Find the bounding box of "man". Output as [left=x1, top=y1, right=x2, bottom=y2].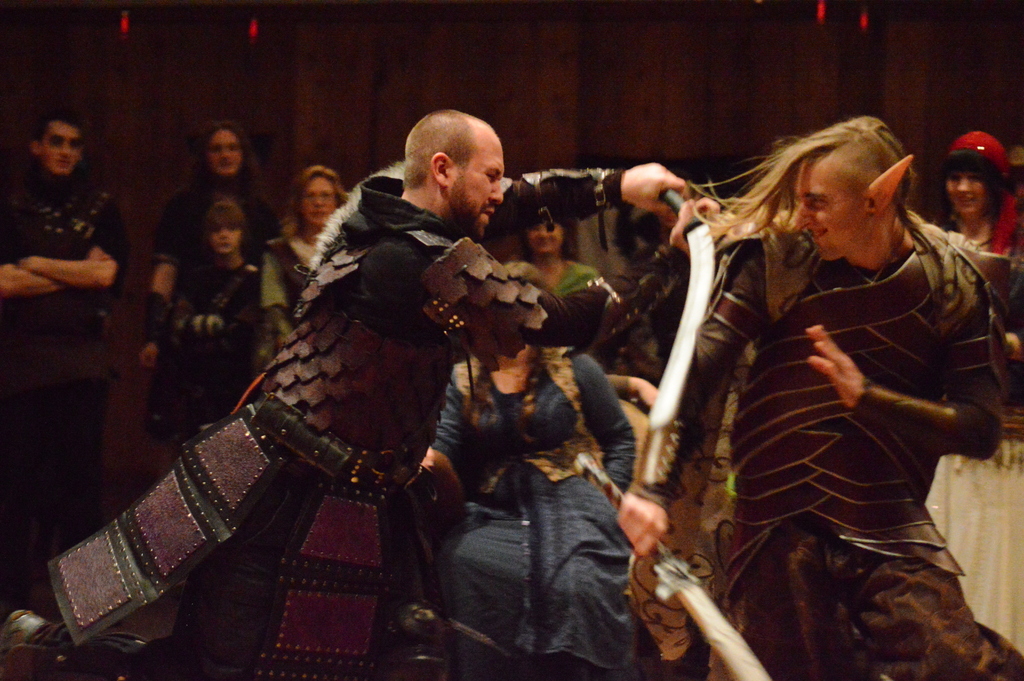
[left=612, top=115, right=1023, bottom=680].
